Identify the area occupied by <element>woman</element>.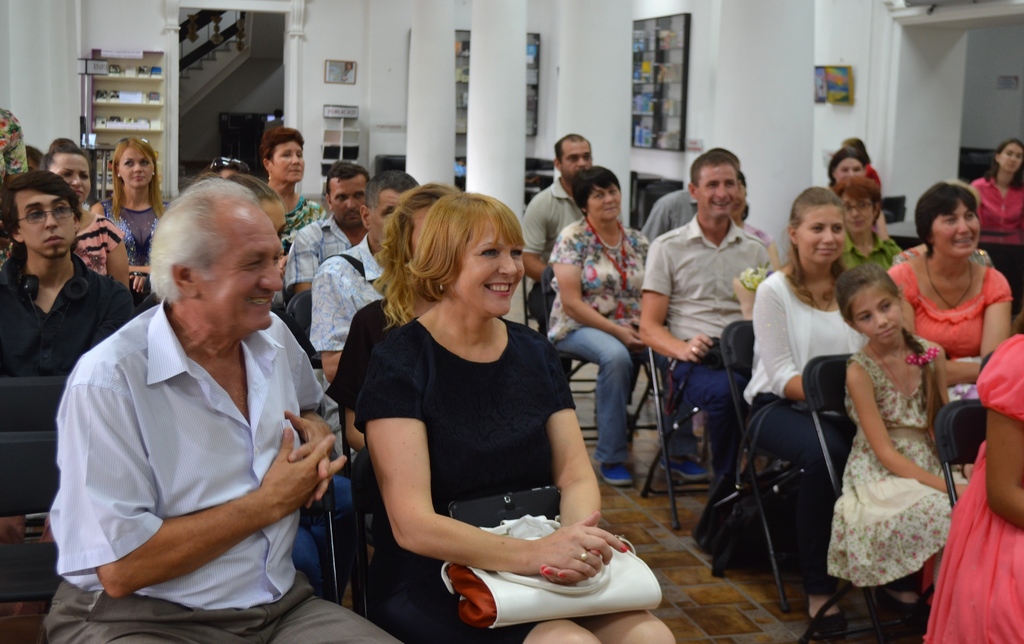
Area: (x1=894, y1=177, x2=991, y2=268).
